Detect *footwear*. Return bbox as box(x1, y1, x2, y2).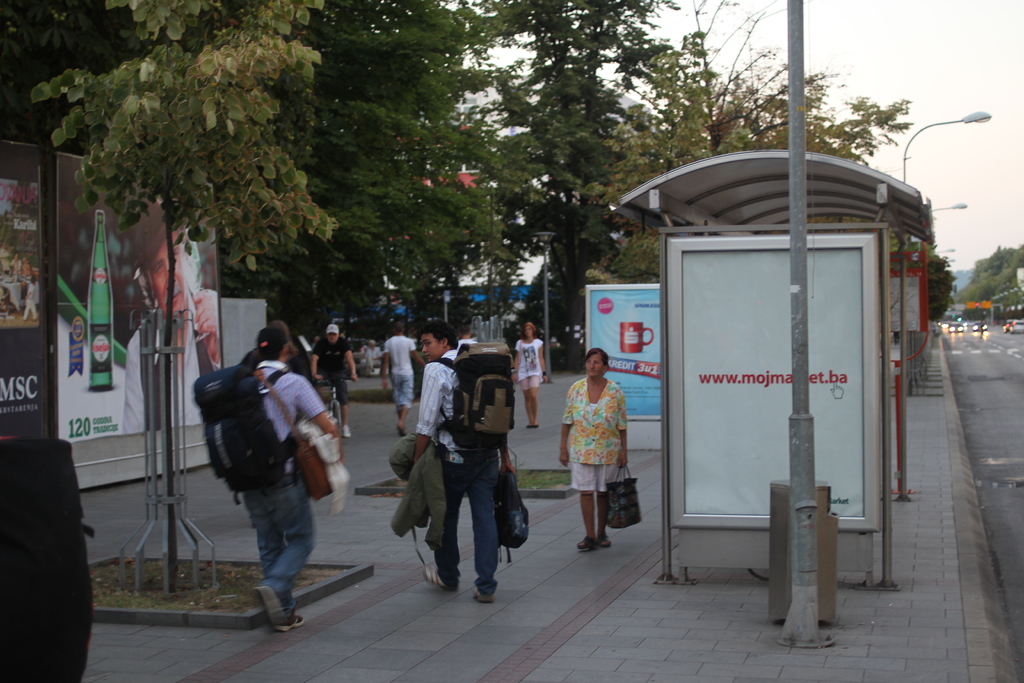
box(578, 528, 588, 550).
